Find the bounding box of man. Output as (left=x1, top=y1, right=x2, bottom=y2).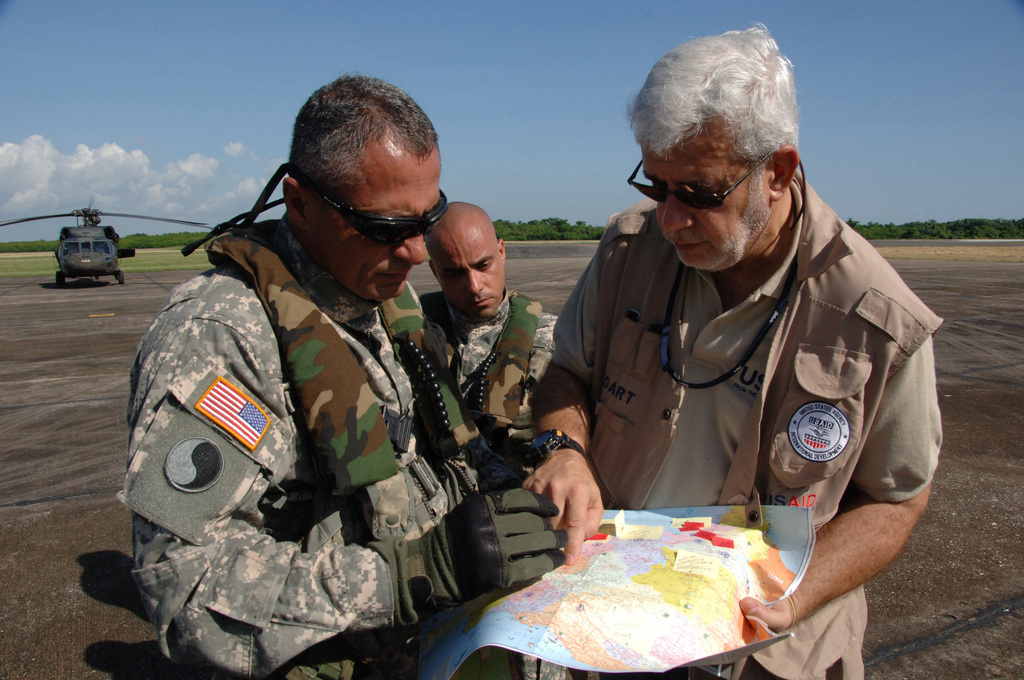
(left=518, top=61, right=951, bottom=615).
